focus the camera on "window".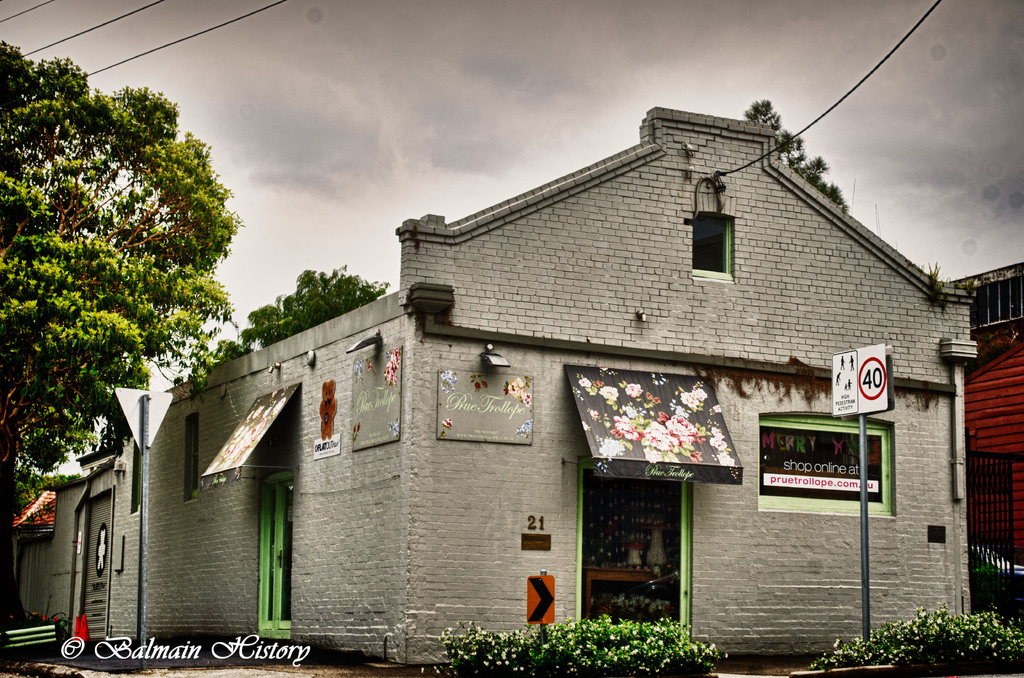
Focus region: BBox(182, 409, 199, 504).
